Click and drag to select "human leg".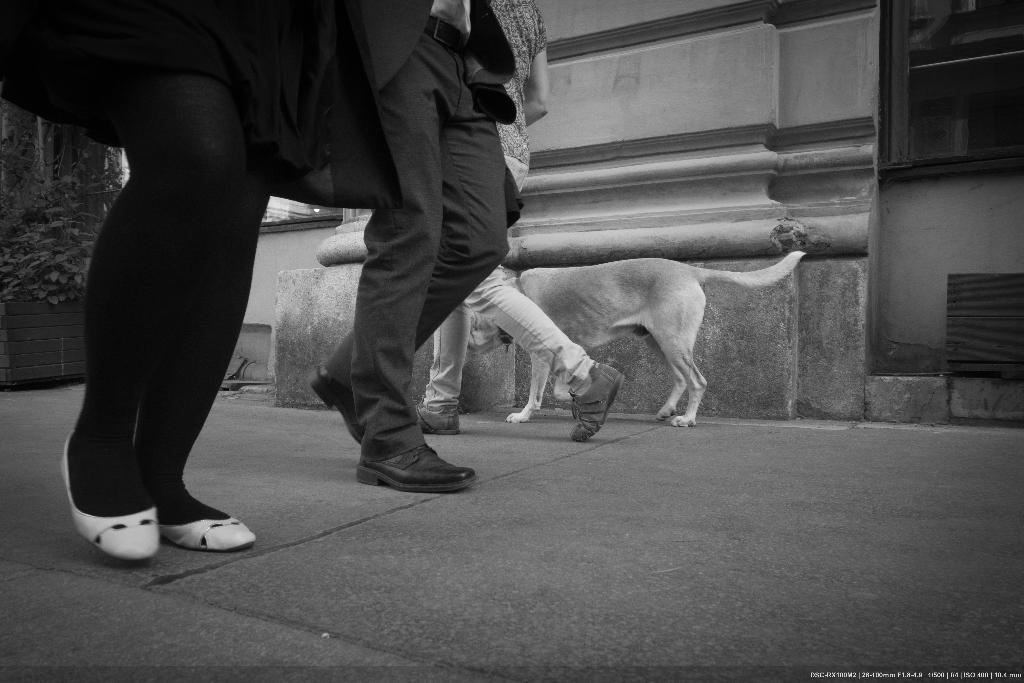
Selection: x1=135, y1=195, x2=271, y2=557.
